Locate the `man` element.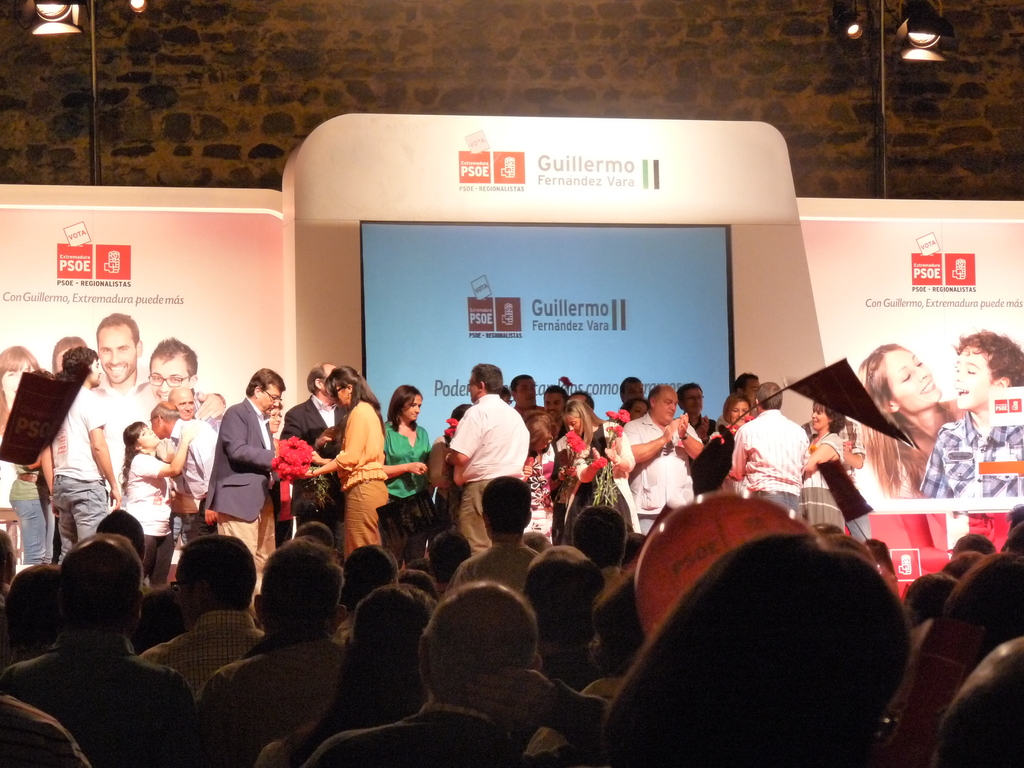
Element bbox: <box>138,533,265,692</box>.
